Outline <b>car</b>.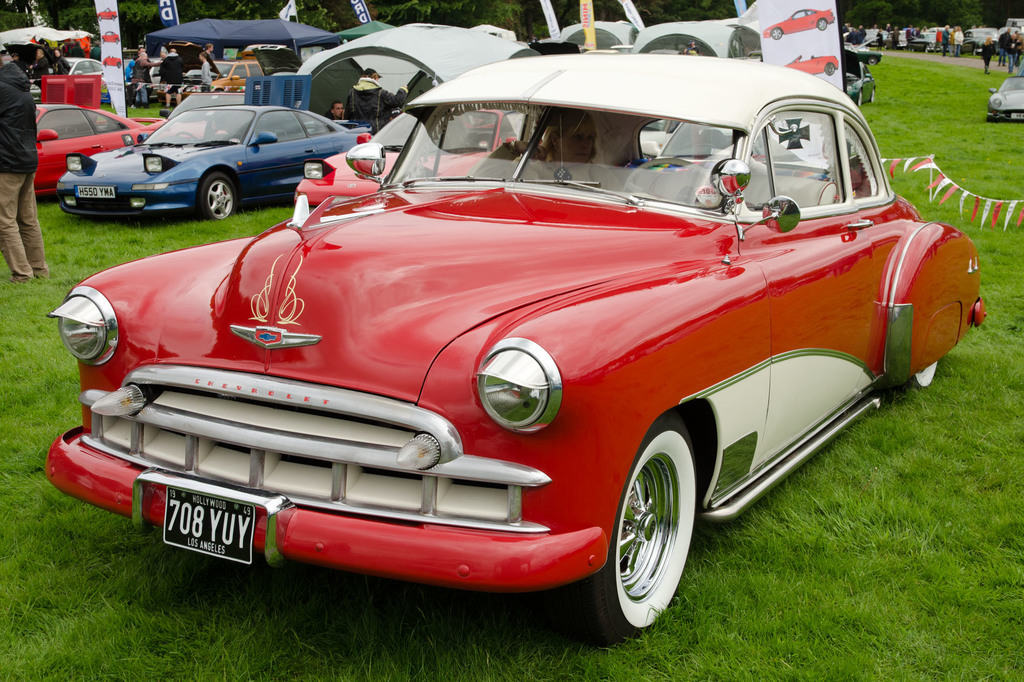
Outline: crop(98, 7, 116, 21).
